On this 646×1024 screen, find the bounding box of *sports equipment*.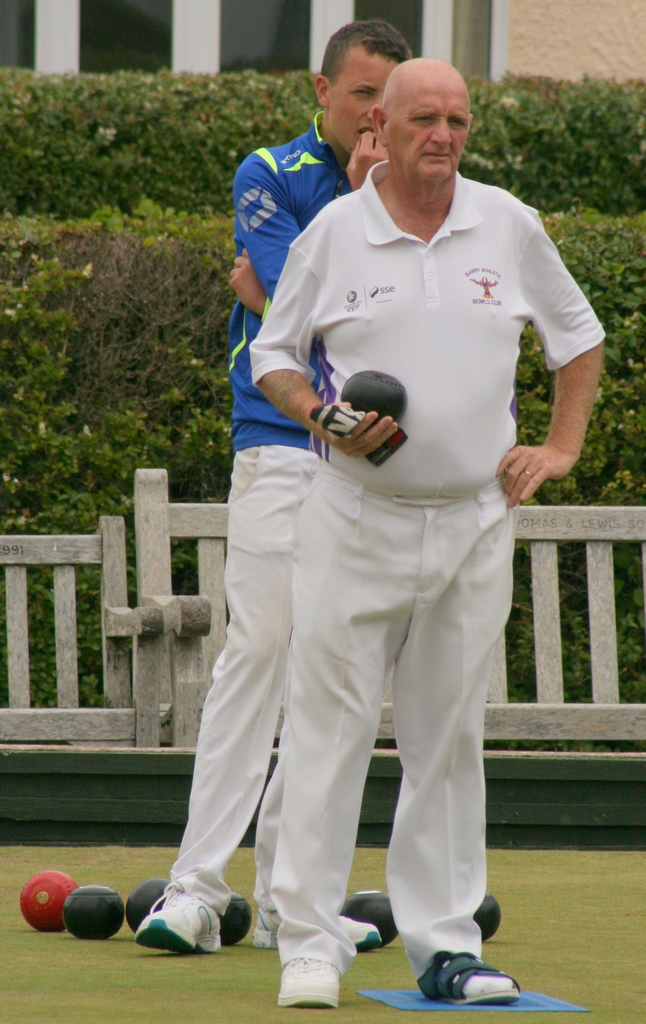
Bounding box: (277, 960, 338, 1005).
